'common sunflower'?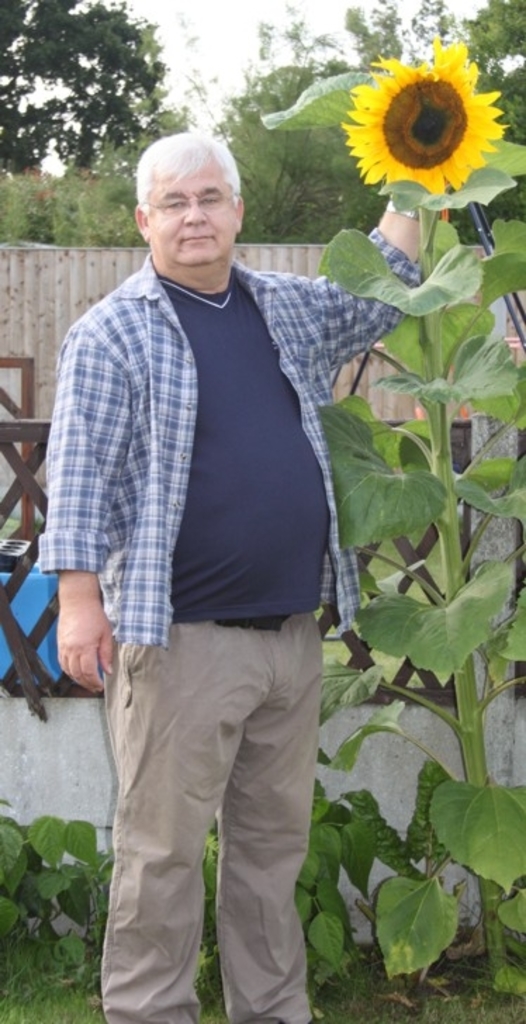
crop(340, 37, 506, 198)
